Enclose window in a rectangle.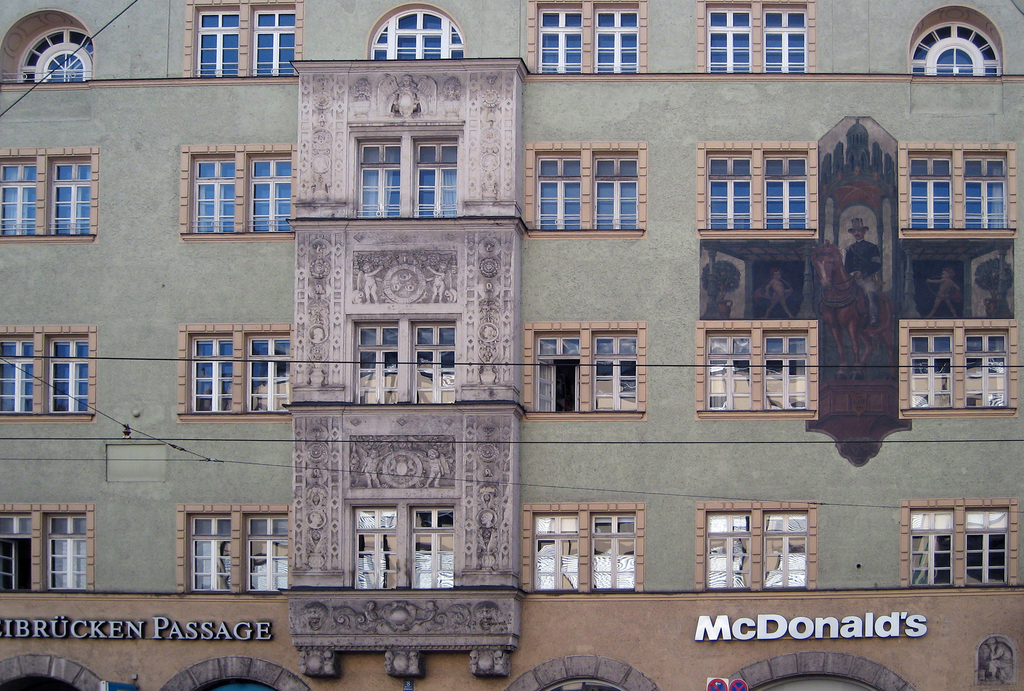
[898, 499, 1022, 591].
